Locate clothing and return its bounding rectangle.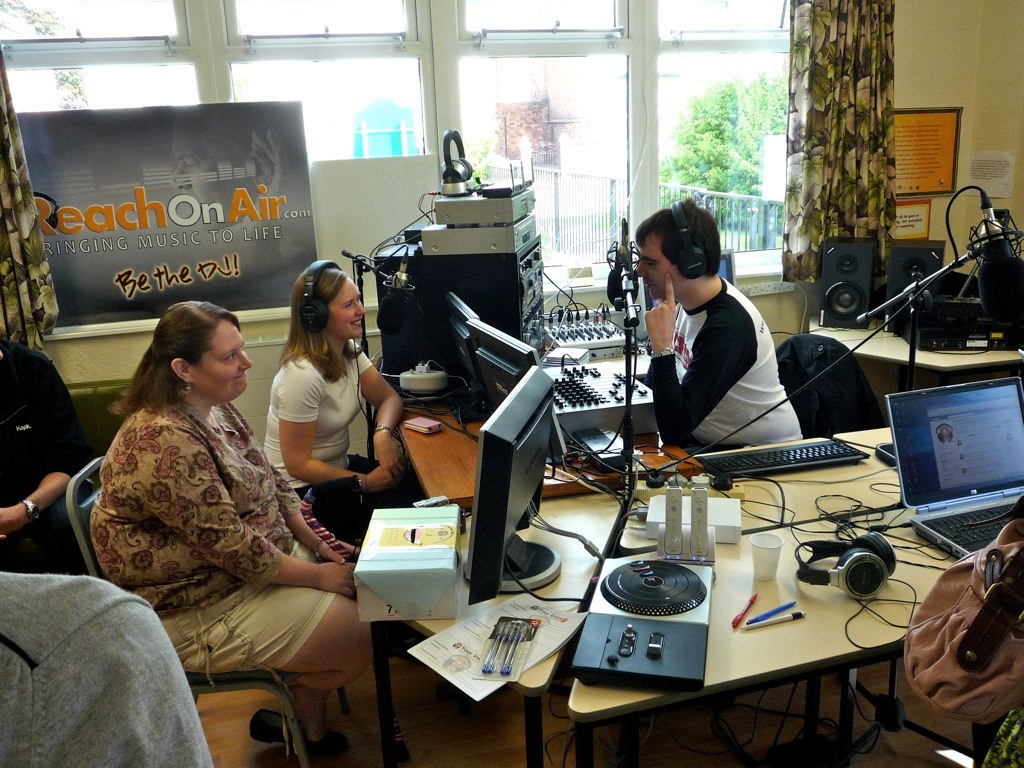
264:337:422:544.
